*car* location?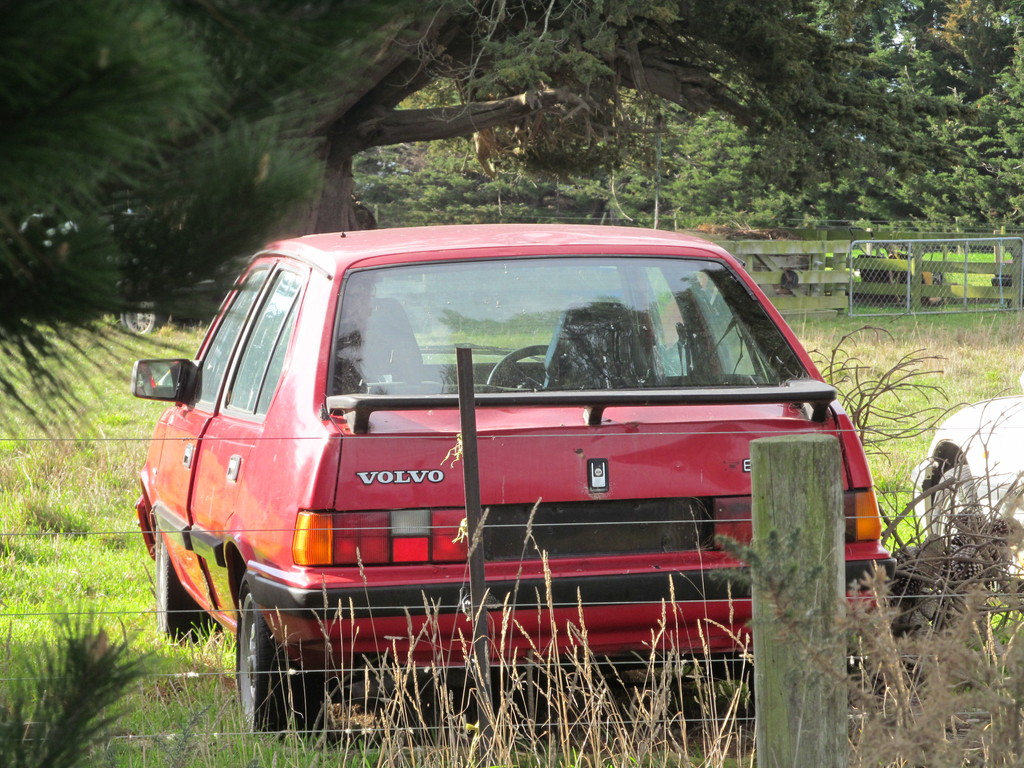
bbox=(131, 216, 872, 740)
